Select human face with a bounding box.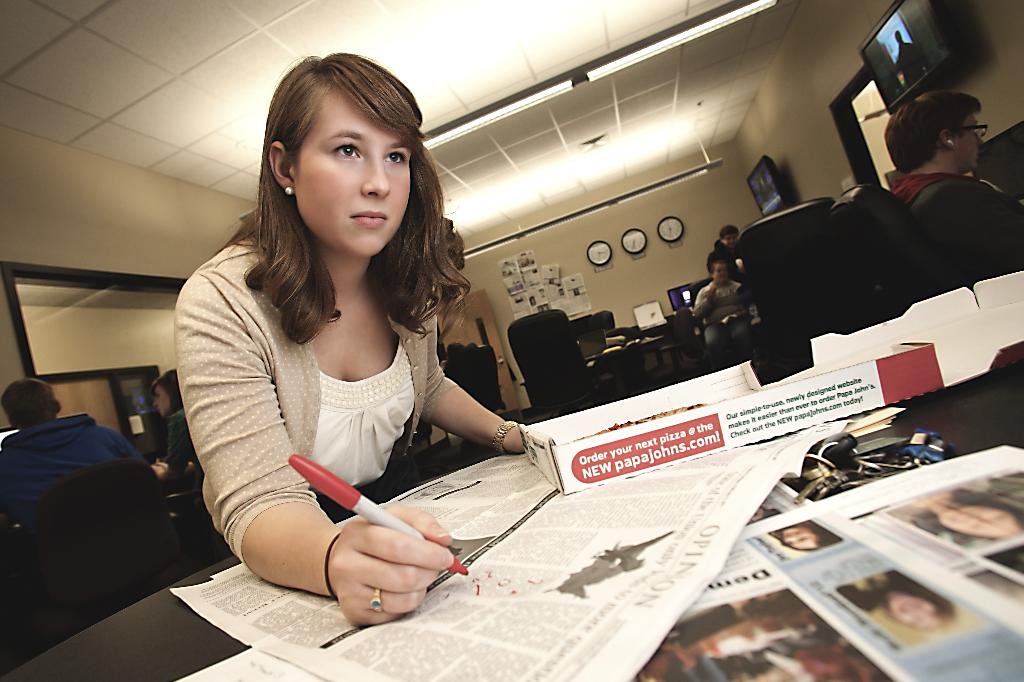
bbox=(724, 234, 735, 246).
